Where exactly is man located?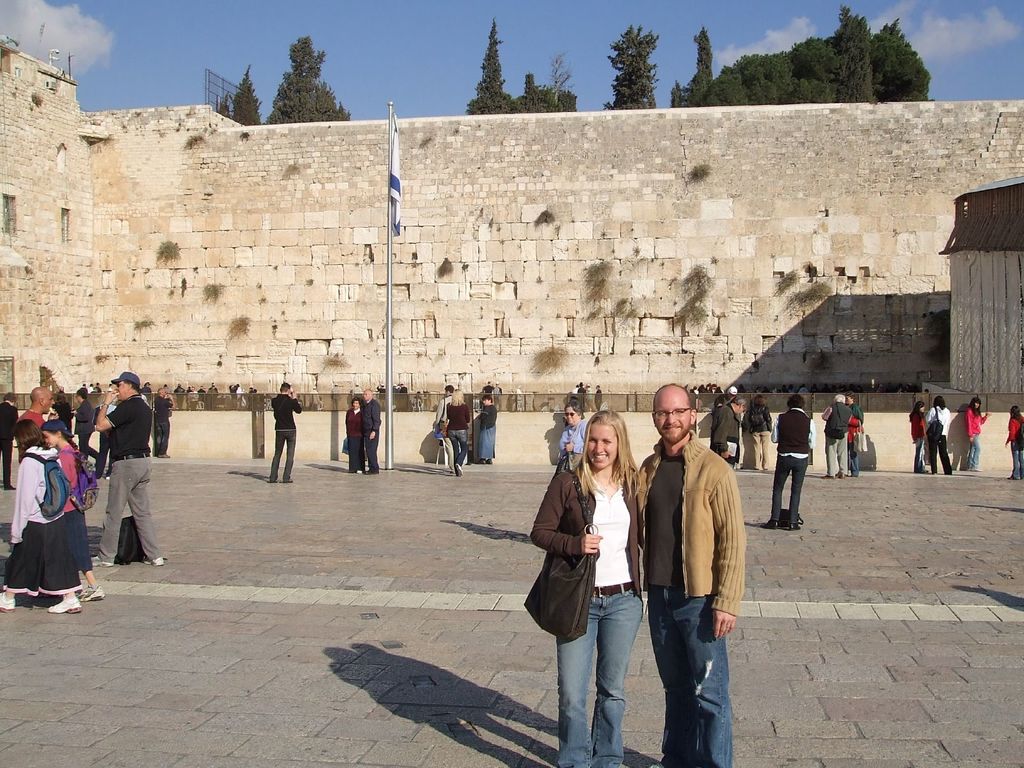
Its bounding box is (154,385,177,456).
